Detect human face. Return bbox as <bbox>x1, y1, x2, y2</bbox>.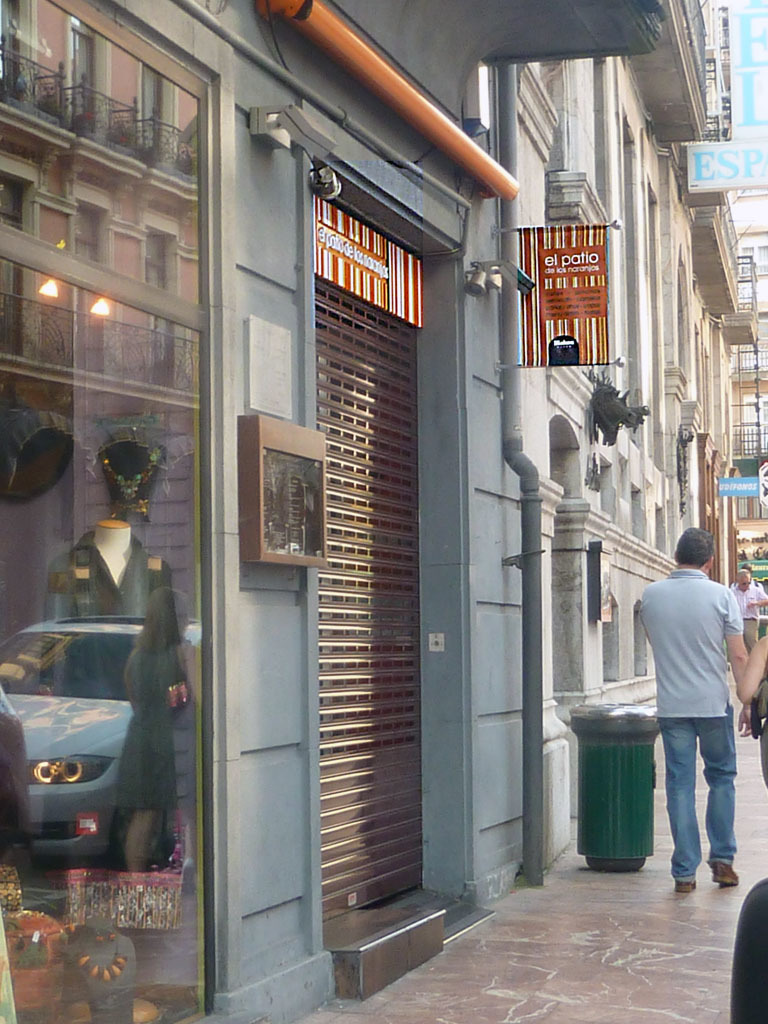
<bbox>742, 578, 751, 586</bbox>.
